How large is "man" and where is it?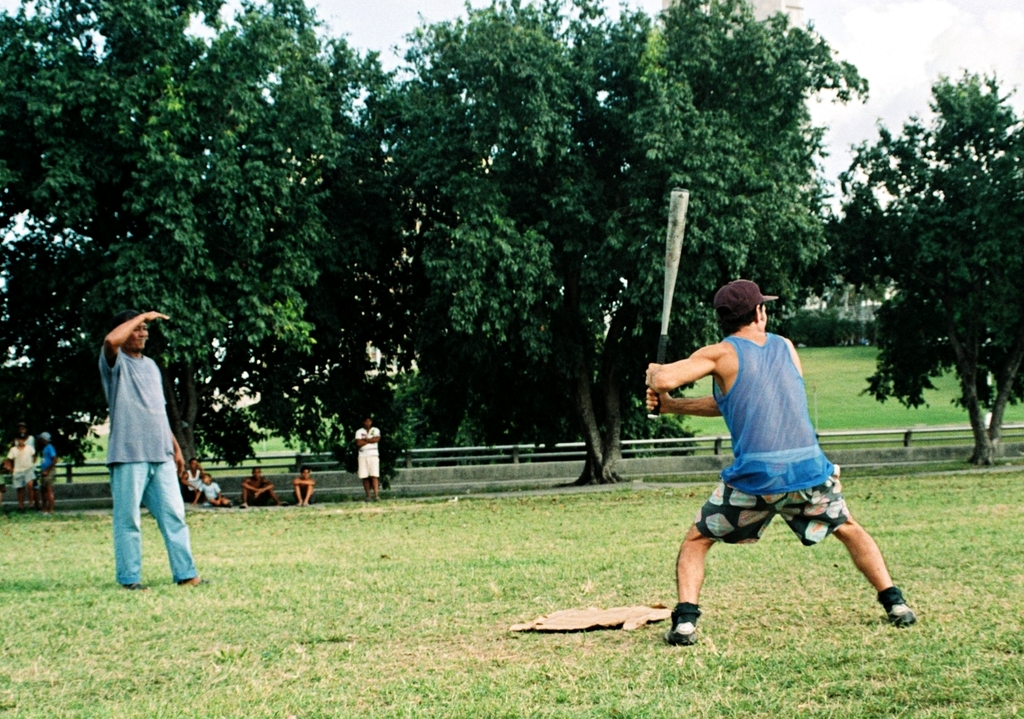
Bounding box: box(349, 420, 383, 502).
